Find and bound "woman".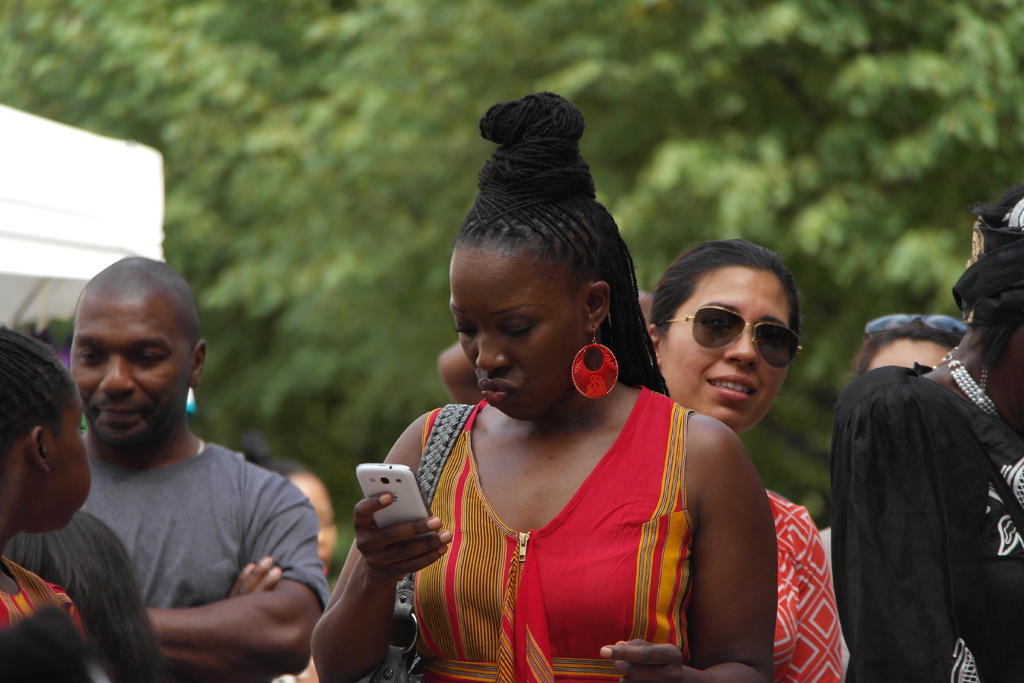
Bound: x1=648, y1=238, x2=854, y2=682.
